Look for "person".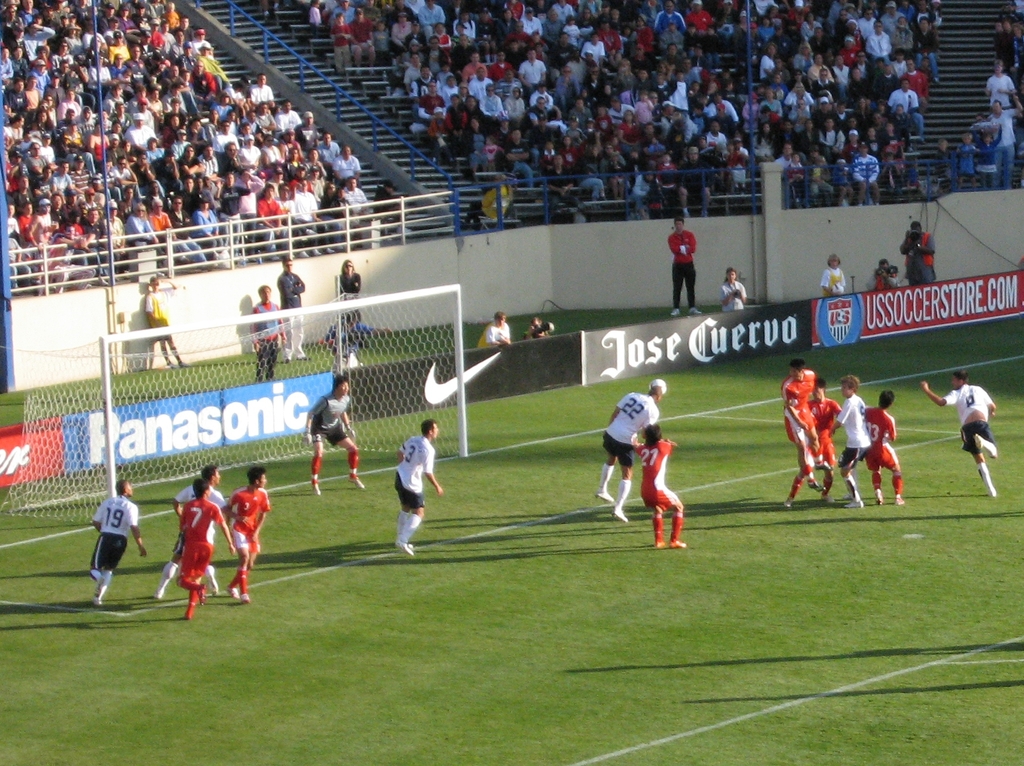
Found: (630, 424, 689, 553).
